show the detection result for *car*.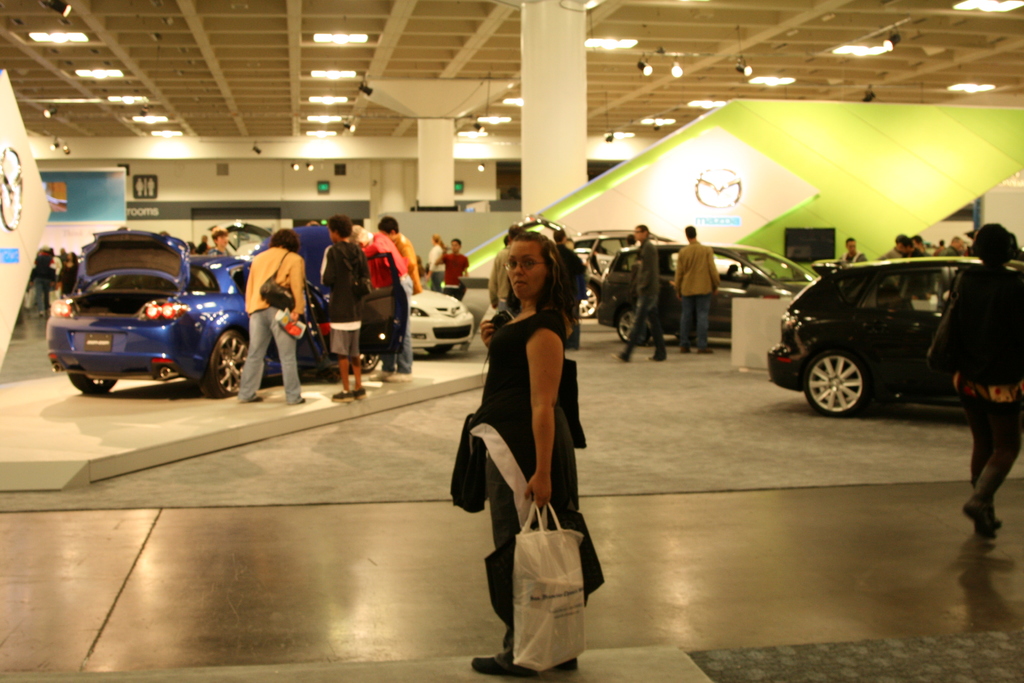
locate(401, 276, 477, 359).
